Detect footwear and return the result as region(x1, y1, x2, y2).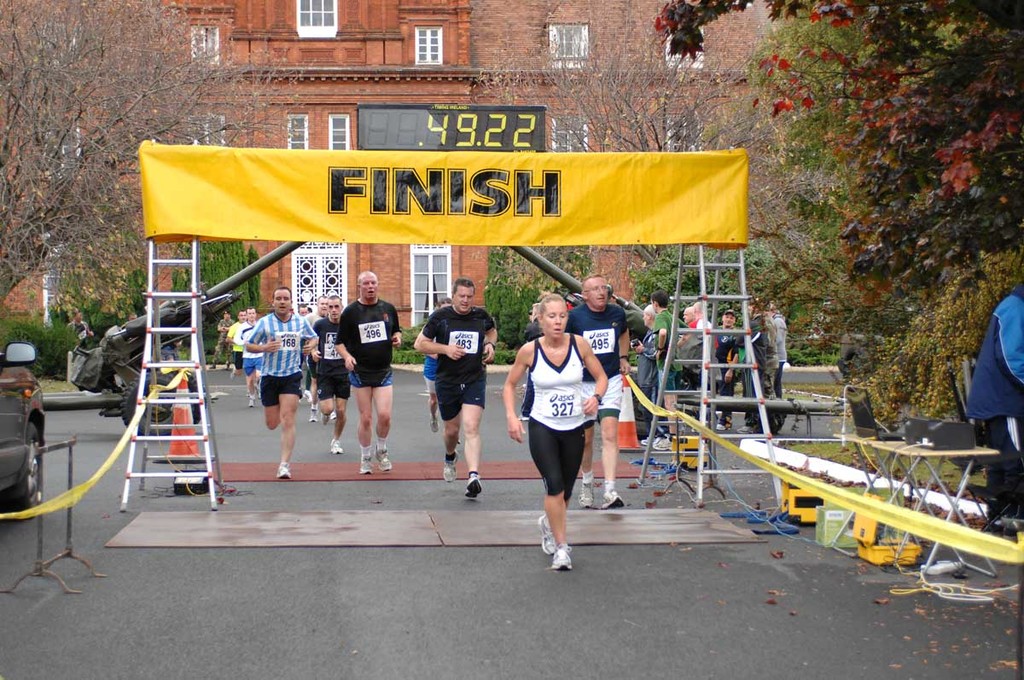
region(361, 452, 376, 479).
